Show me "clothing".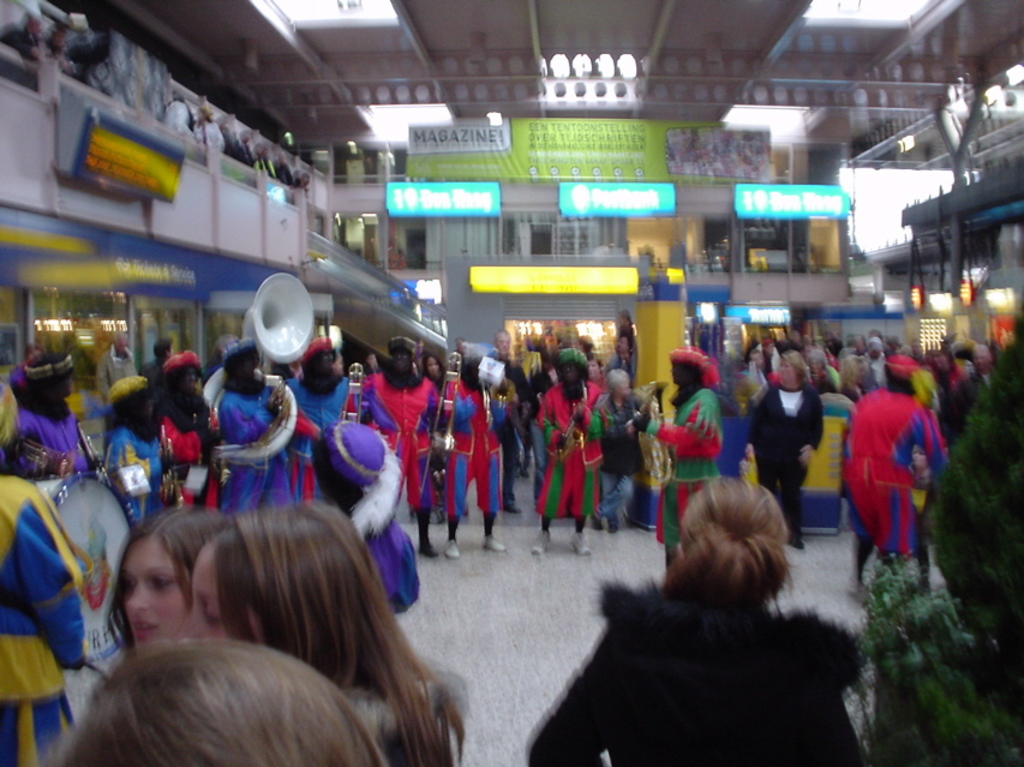
"clothing" is here: select_region(340, 669, 465, 766).
